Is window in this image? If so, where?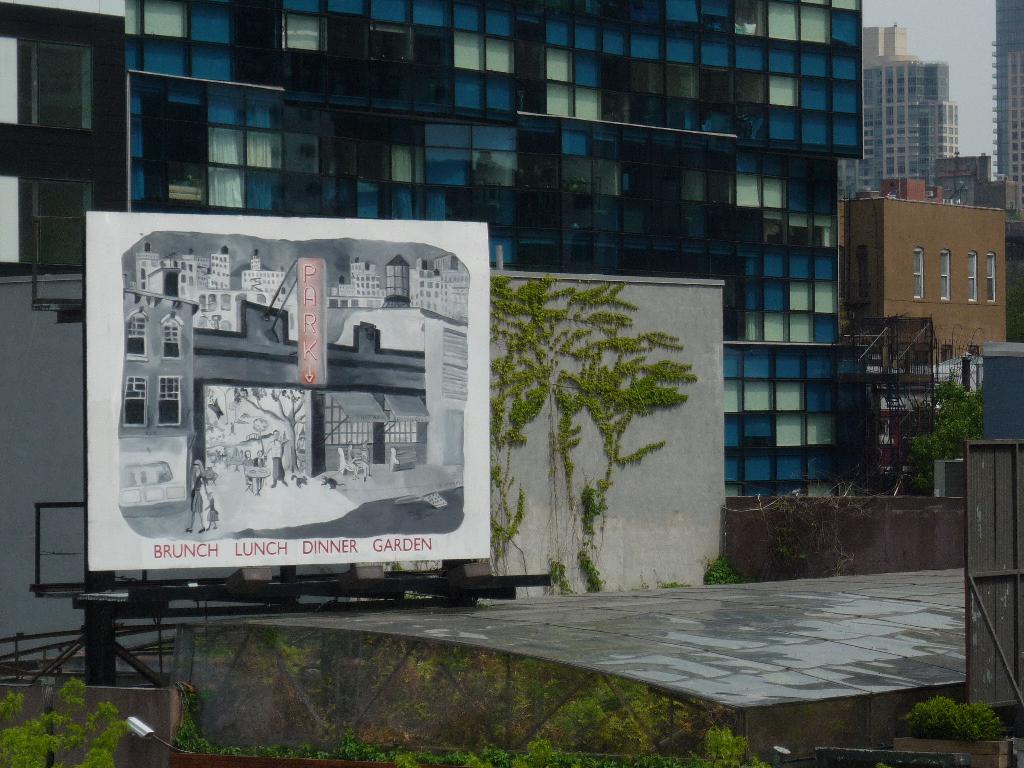
Yes, at box(122, 379, 149, 425).
